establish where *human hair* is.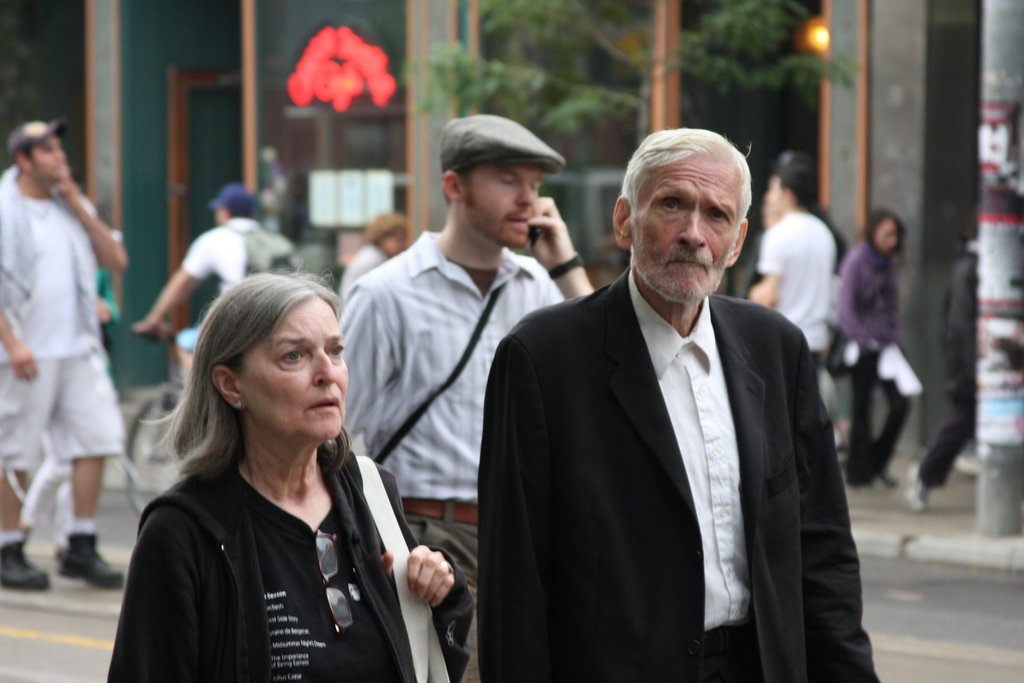
Established at bbox=(444, 162, 474, 210).
